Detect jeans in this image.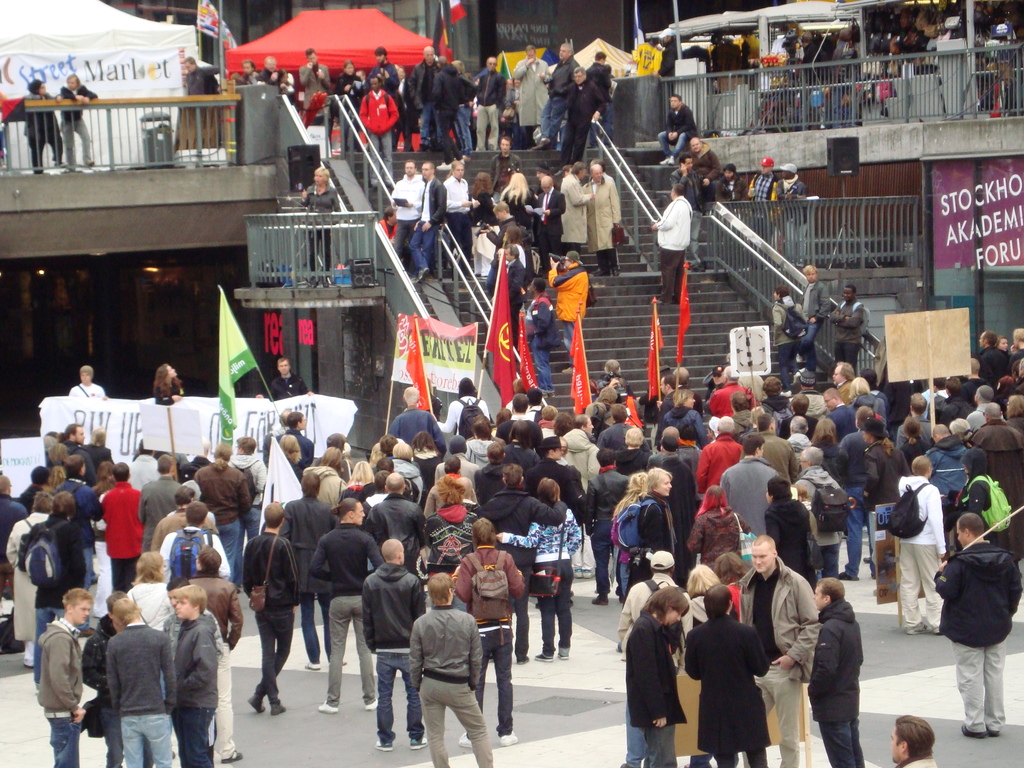
Detection: l=408, t=223, r=436, b=275.
